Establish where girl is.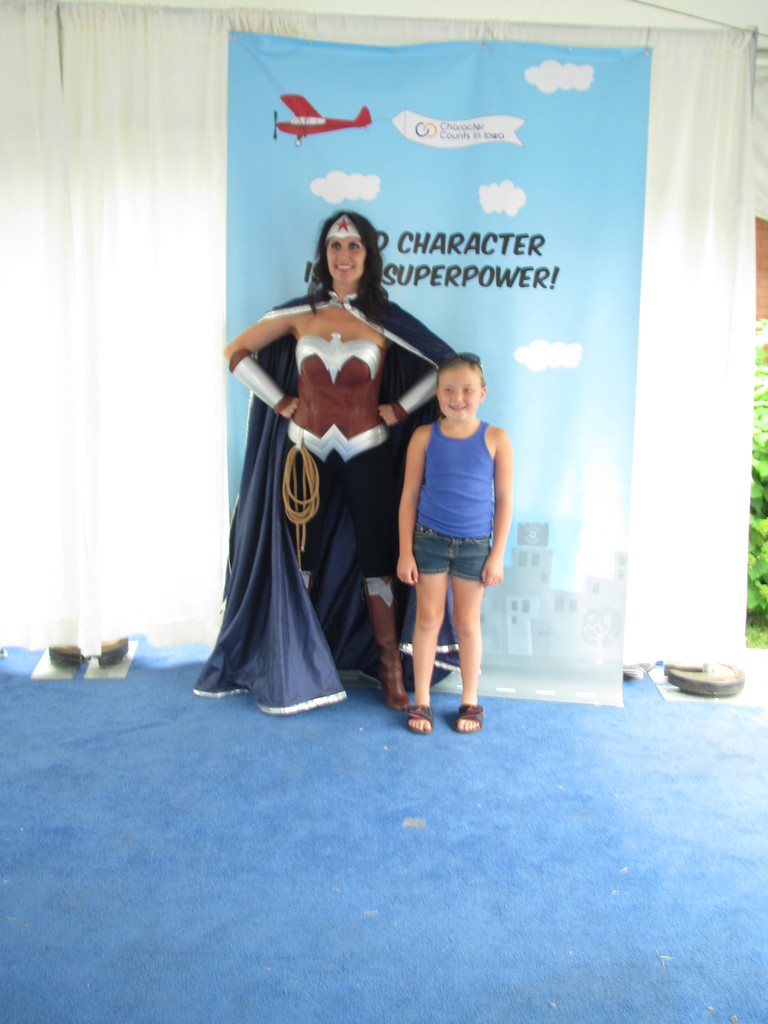
Established at [x1=396, y1=349, x2=515, y2=734].
